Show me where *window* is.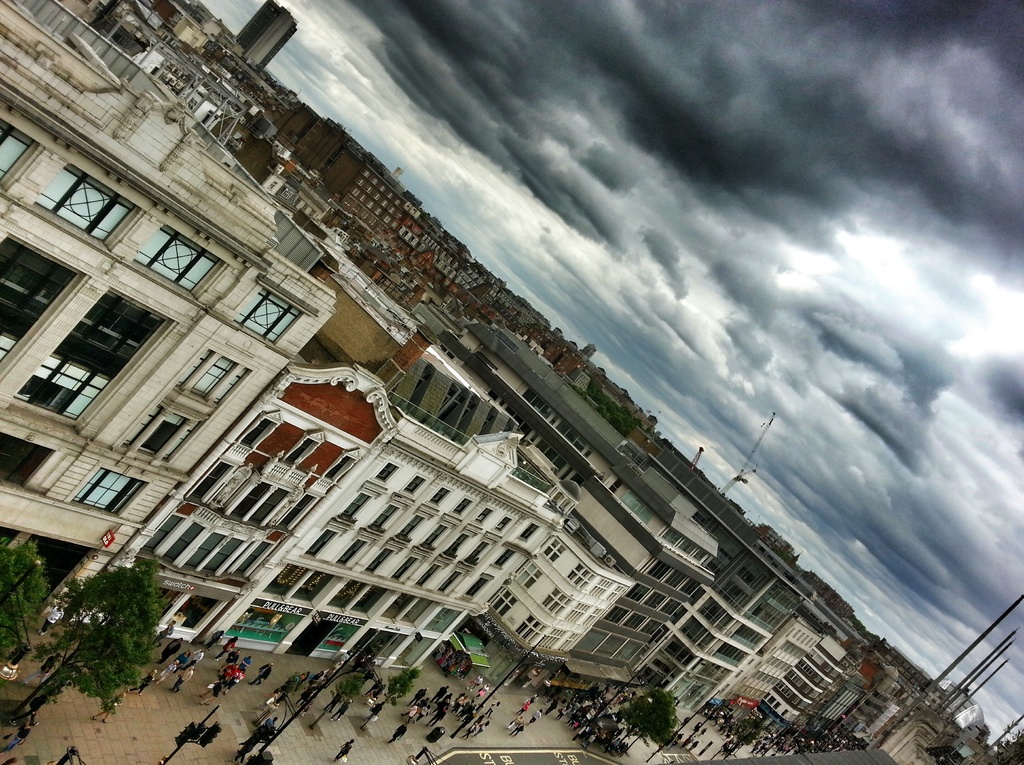
*window* is at select_region(391, 513, 431, 545).
